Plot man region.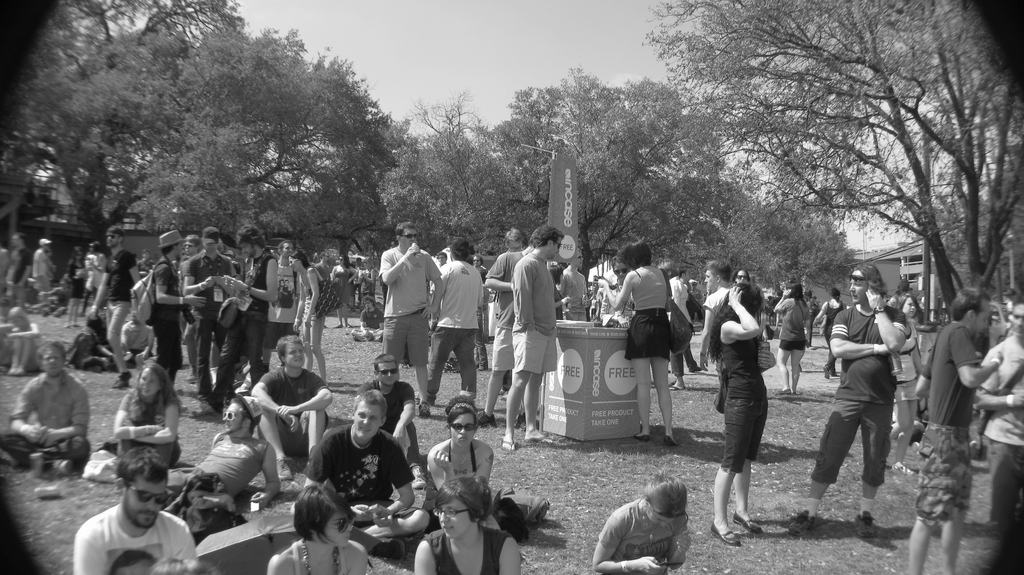
Plotted at left=301, top=389, right=433, bottom=560.
